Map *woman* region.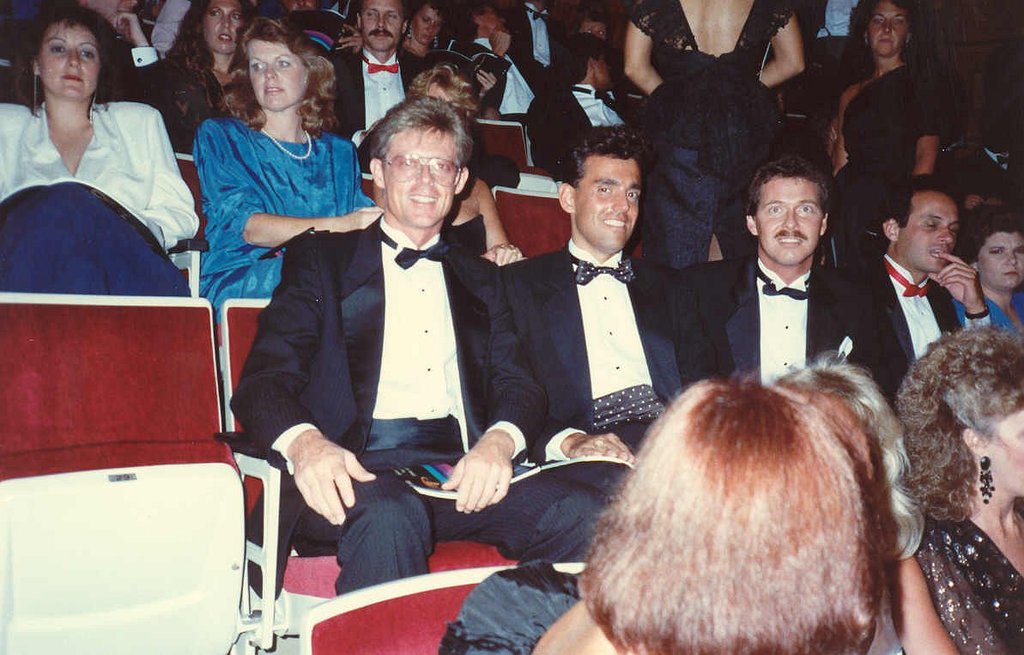
Mapped to crop(760, 354, 962, 654).
